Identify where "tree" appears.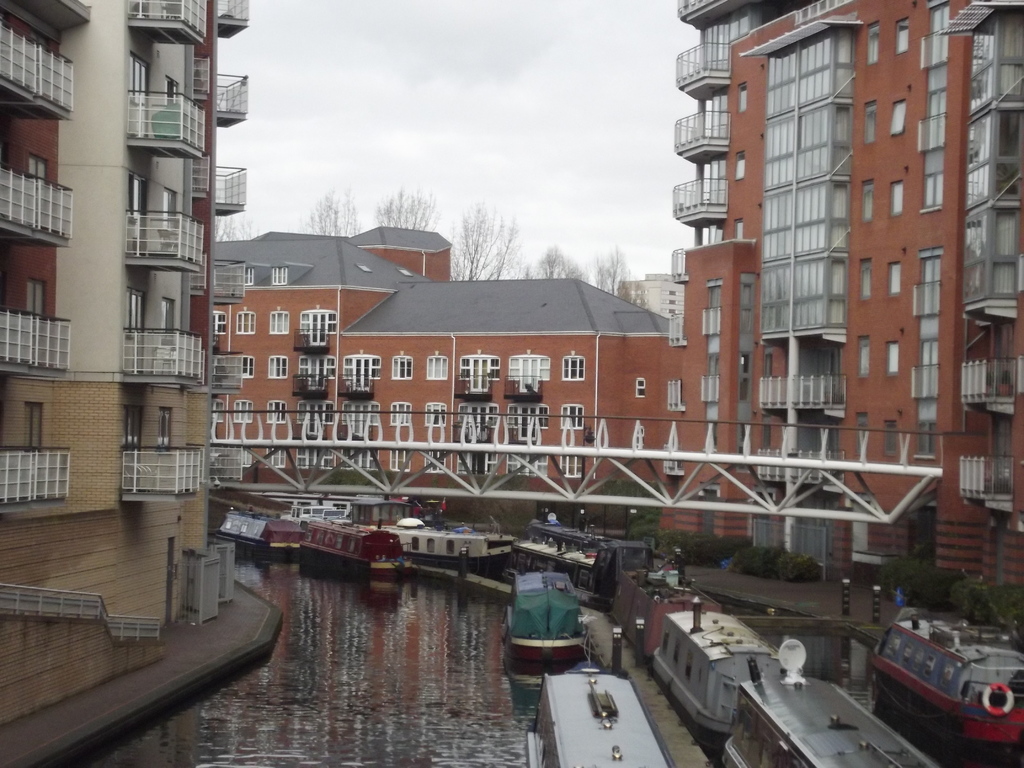
Appears at [left=534, top=245, right=592, bottom=284].
